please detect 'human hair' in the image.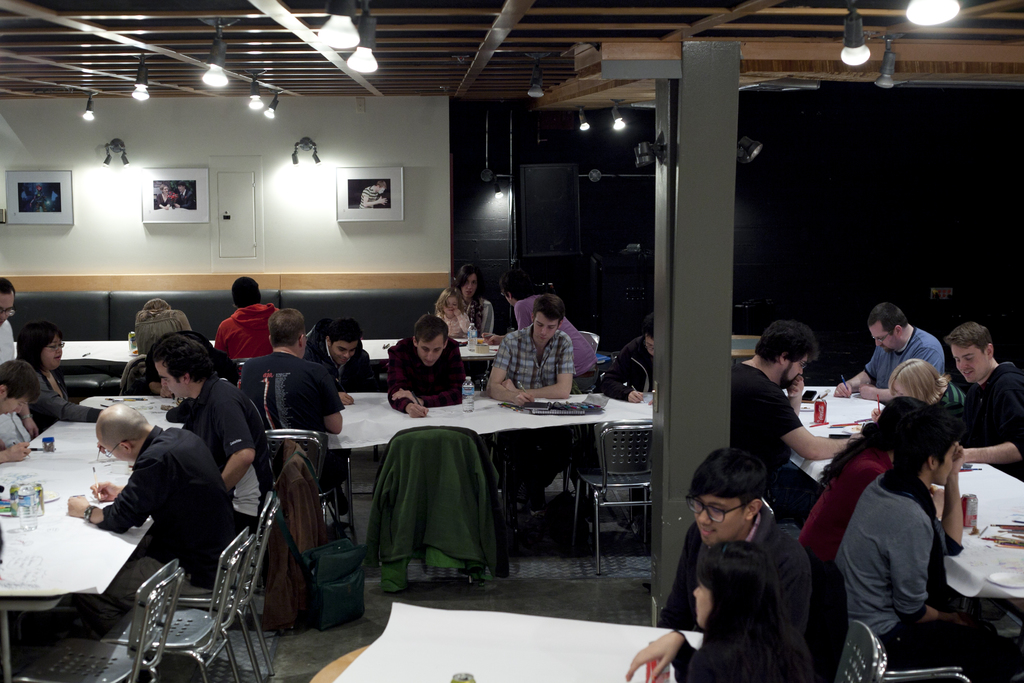
Rect(325, 316, 365, 345).
